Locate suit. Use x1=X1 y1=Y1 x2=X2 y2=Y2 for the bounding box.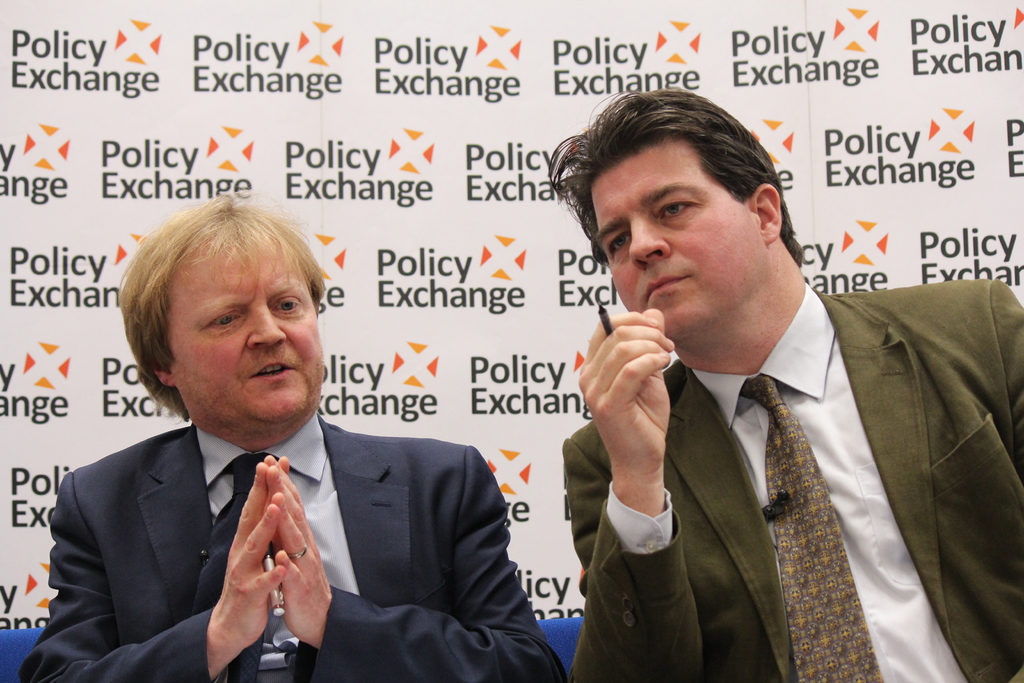
x1=7 y1=419 x2=573 y2=682.
